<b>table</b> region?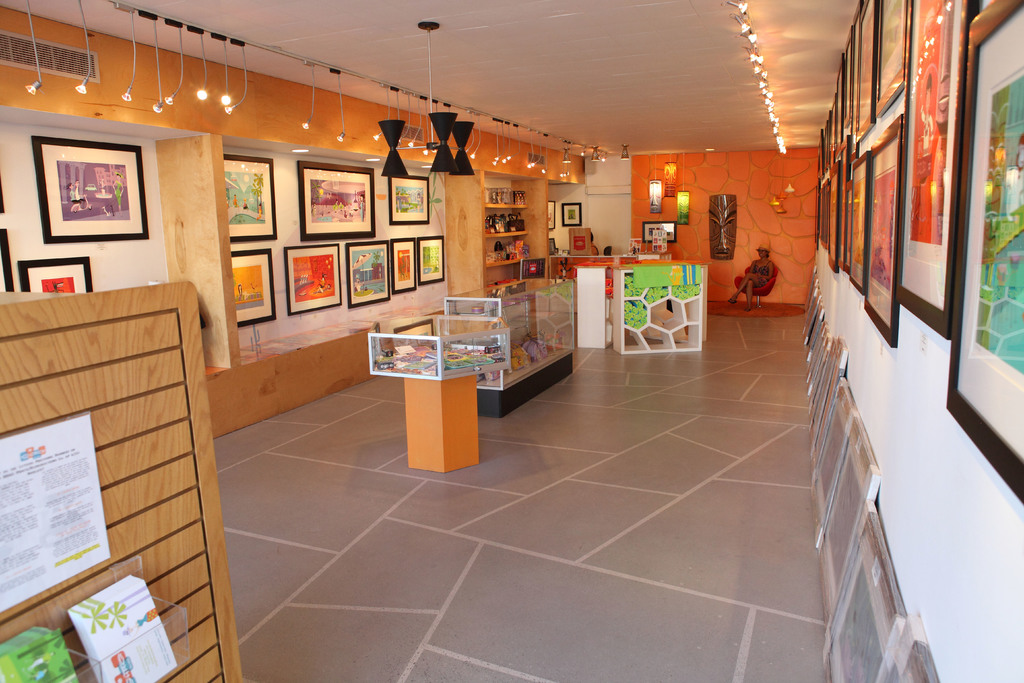
[627, 261, 711, 338]
